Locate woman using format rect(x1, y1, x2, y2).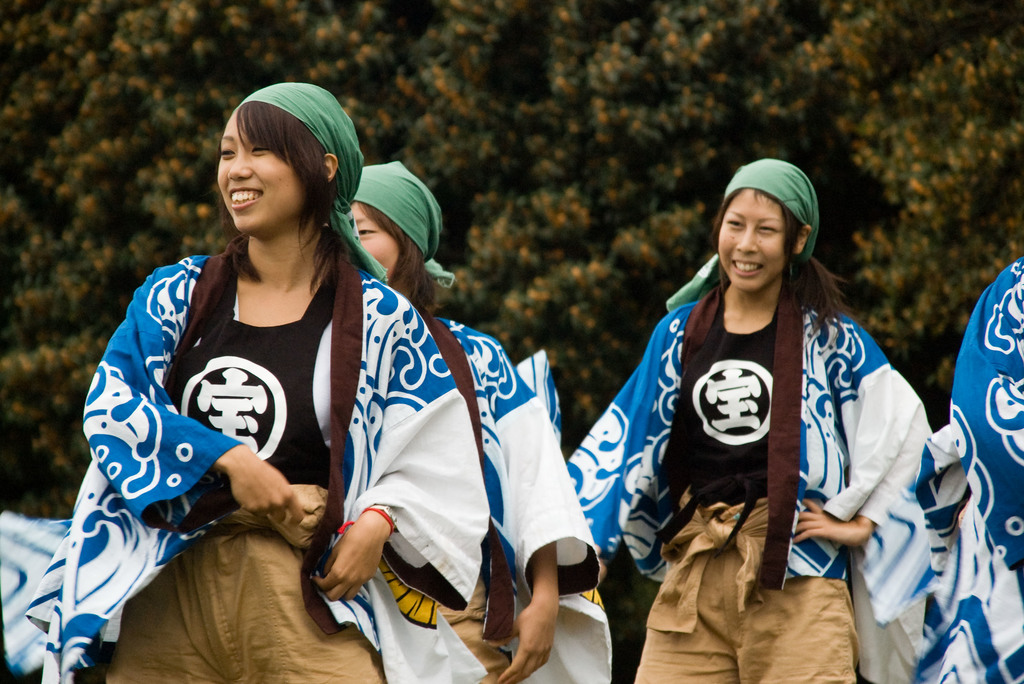
rect(341, 158, 594, 683).
